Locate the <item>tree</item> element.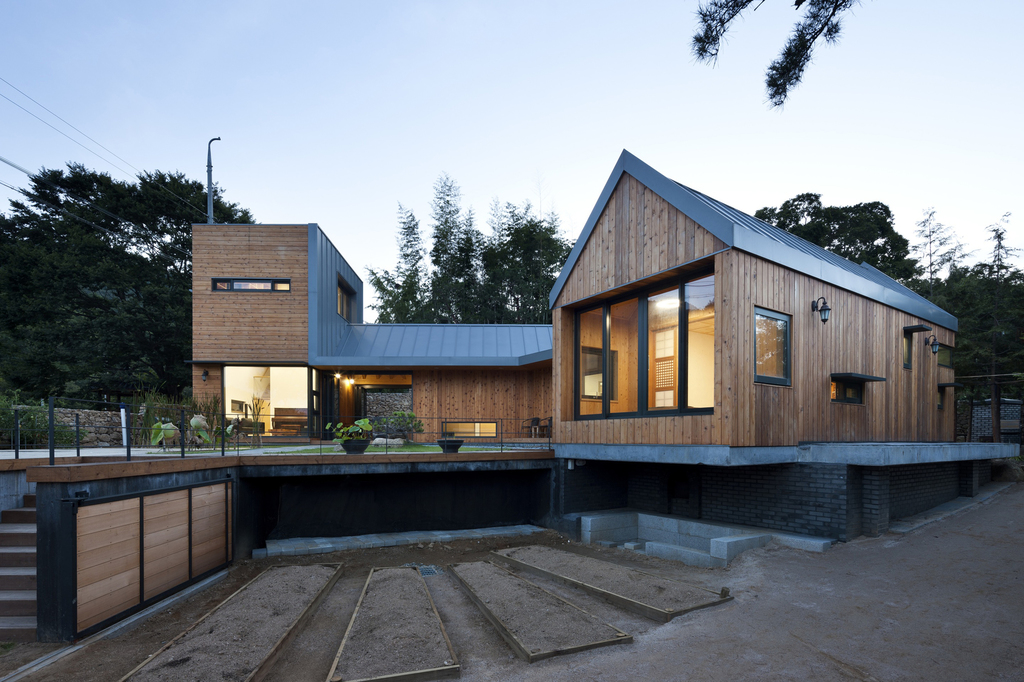
Element bbox: (left=917, top=216, right=1023, bottom=393).
